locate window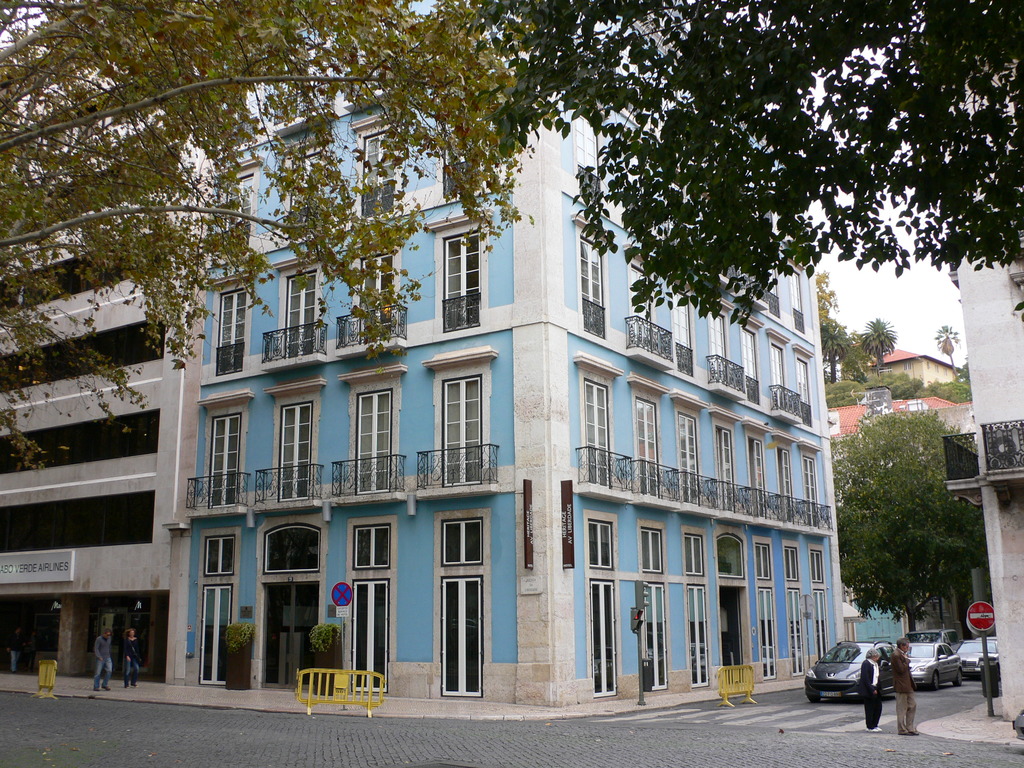
[287, 267, 318, 353]
